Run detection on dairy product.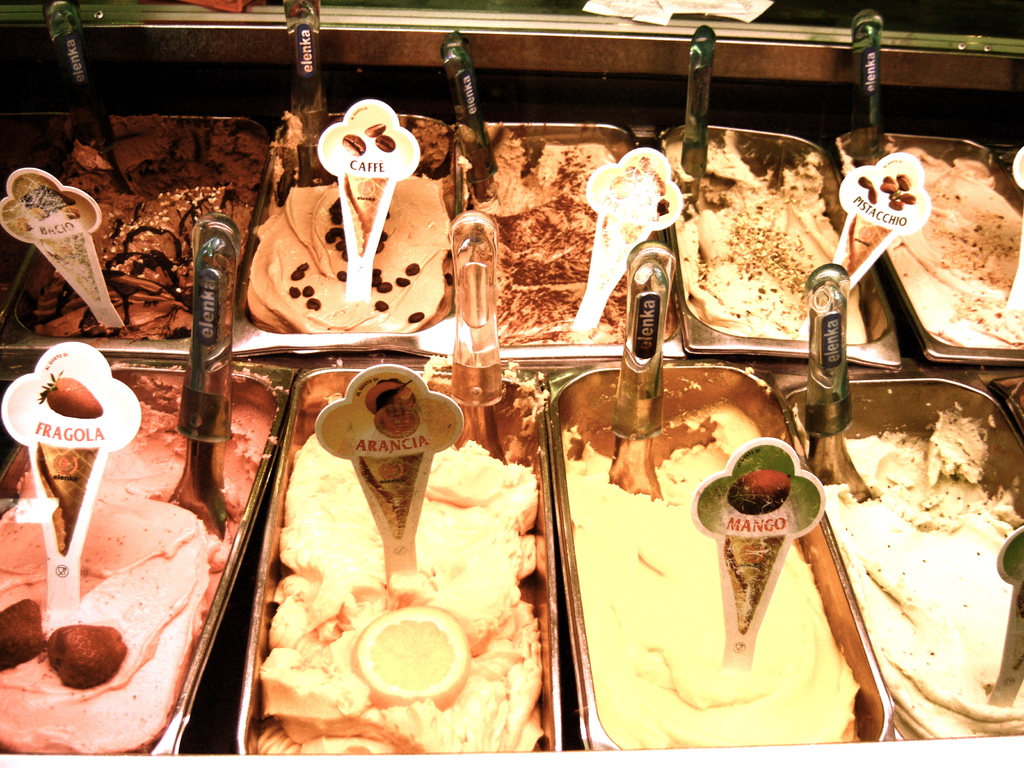
Result: bbox=(253, 118, 447, 338).
